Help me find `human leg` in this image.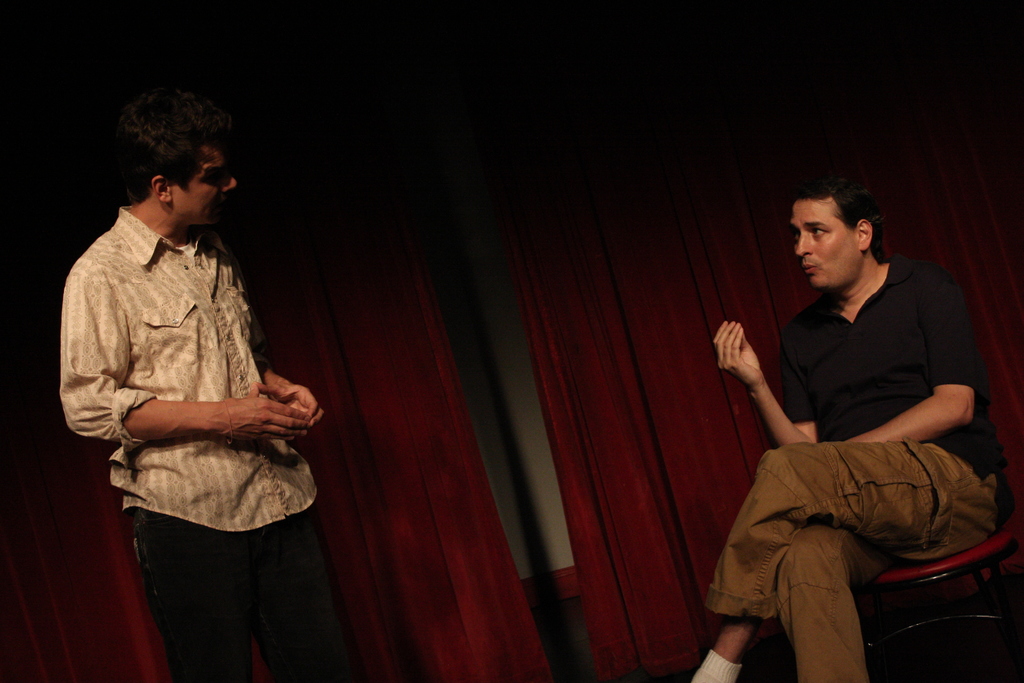
Found it: detection(252, 515, 334, 682).
